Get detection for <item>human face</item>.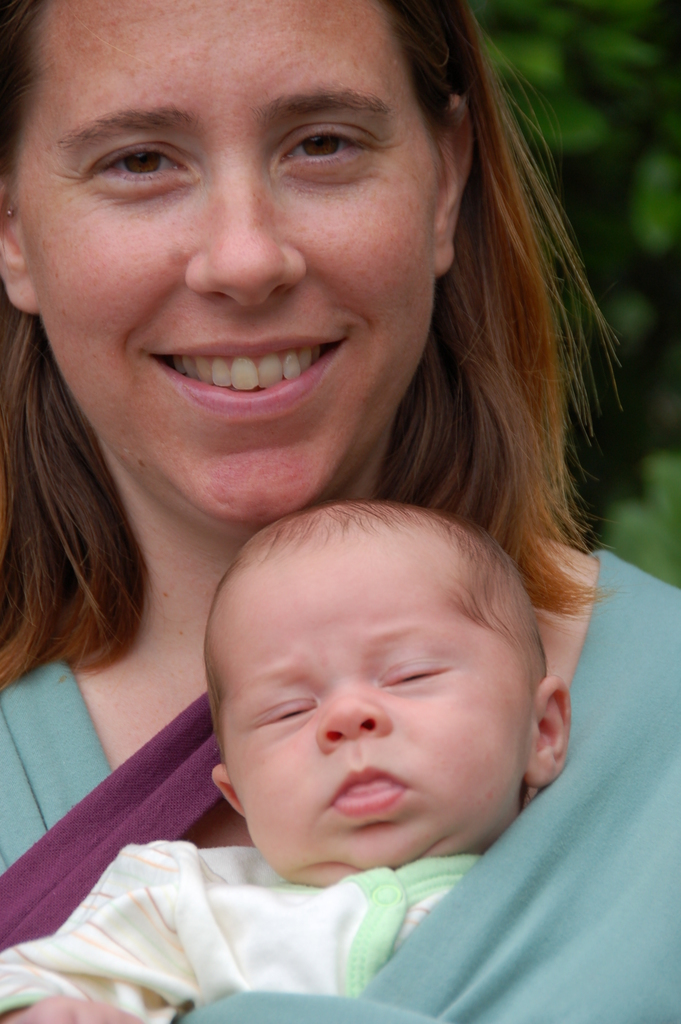
Detection: select_region(0, 0, 447, 526).
